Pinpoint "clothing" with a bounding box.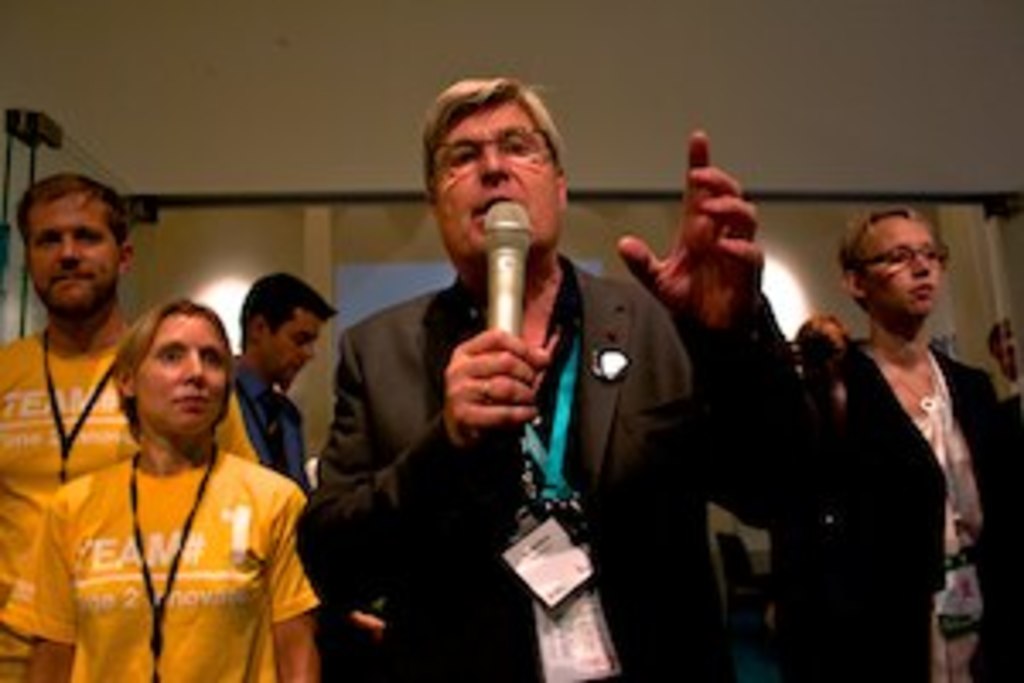
detection(0, 328, 259, 680).
